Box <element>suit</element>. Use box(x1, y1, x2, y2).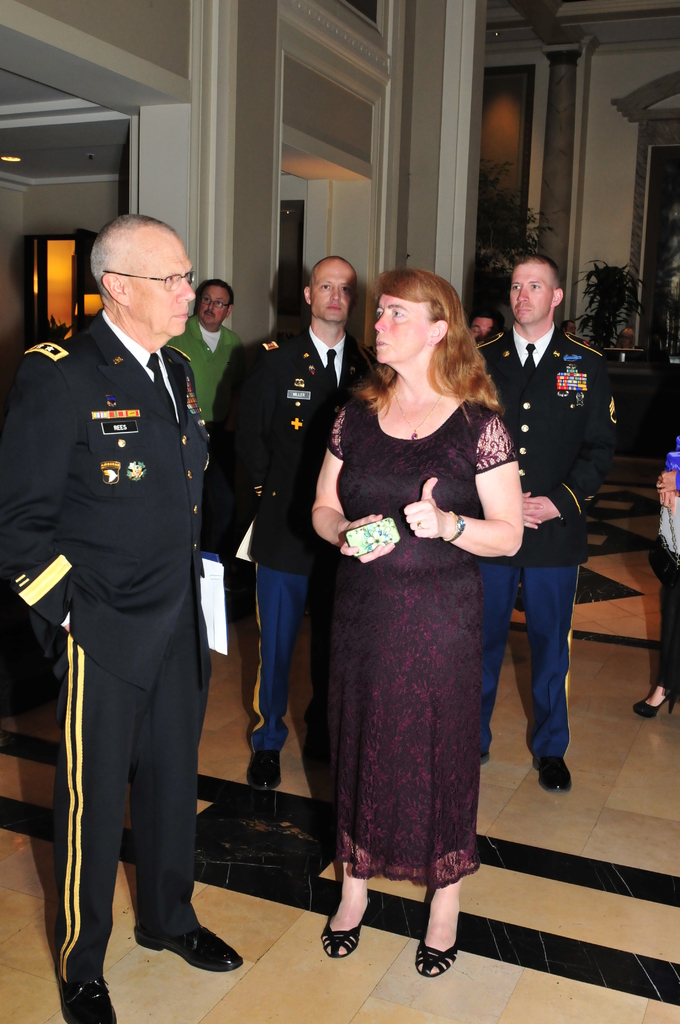
box(476, 324, 623, 764).
